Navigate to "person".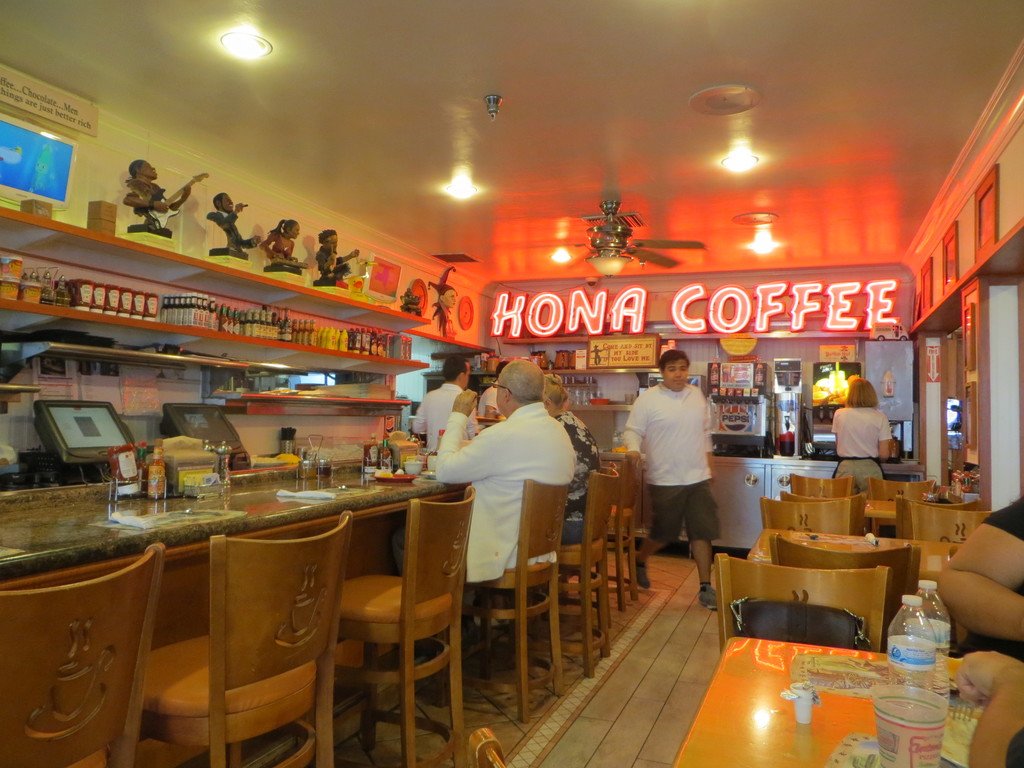
Navigation target: bbox(259, 221, 300, 265).
